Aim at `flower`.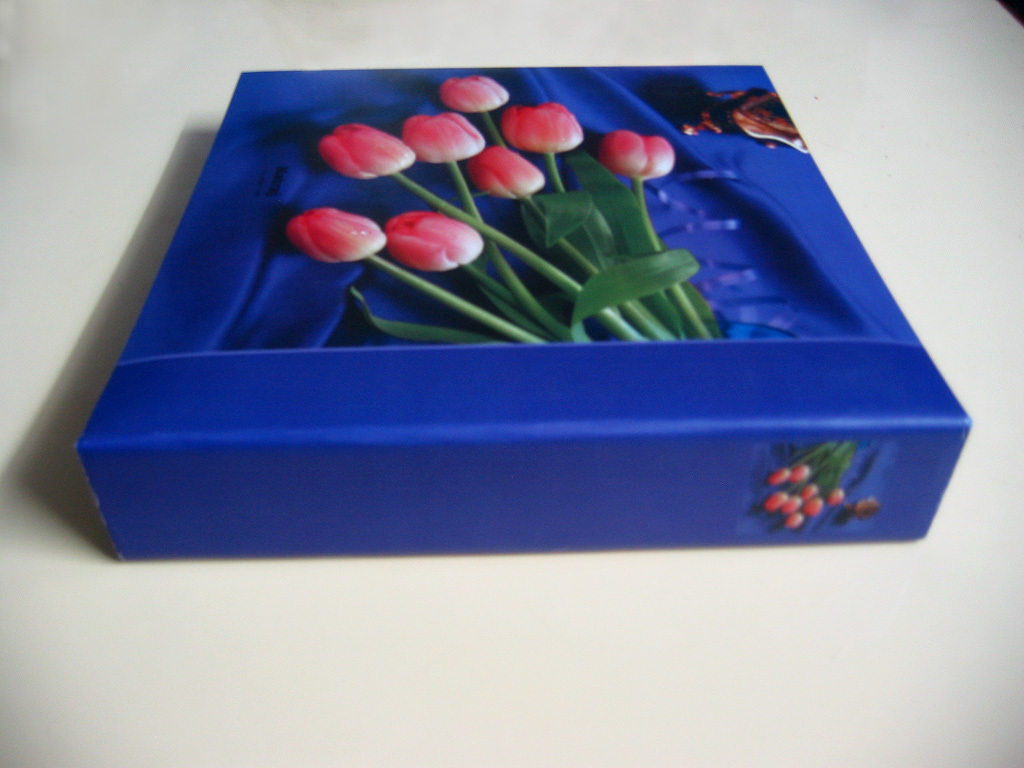
Aimed at x1=439, y1=73, x2=510, y2=113.
